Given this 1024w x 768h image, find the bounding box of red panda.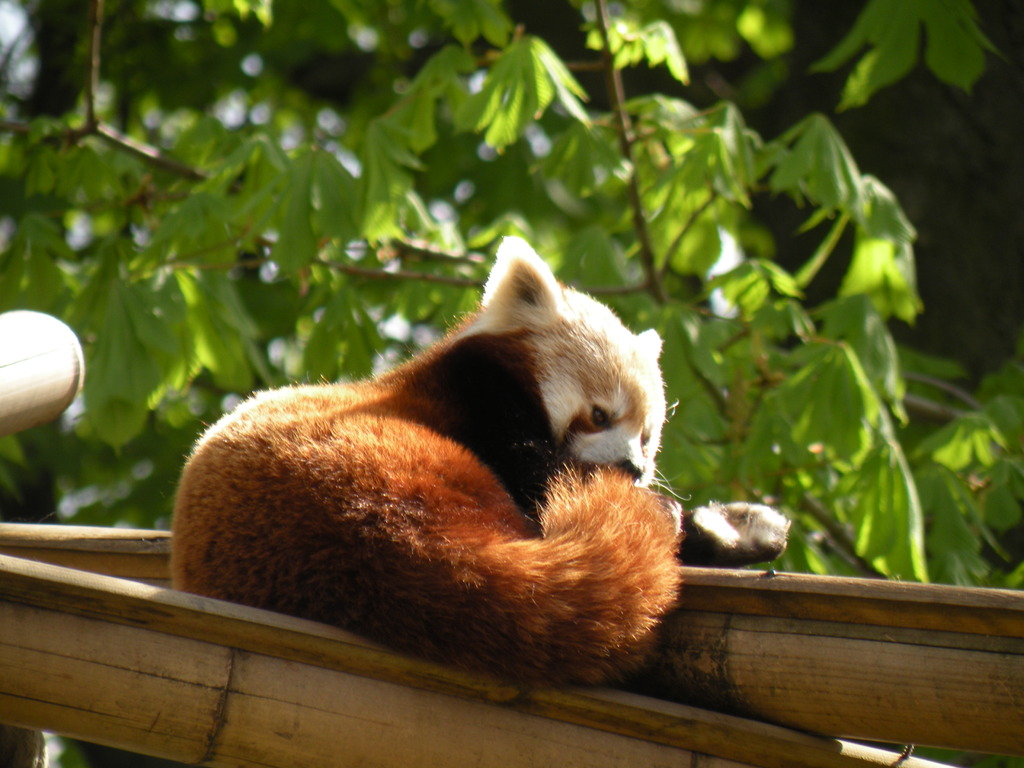
(x1=173, y1=233, x2=790, y2=689).
